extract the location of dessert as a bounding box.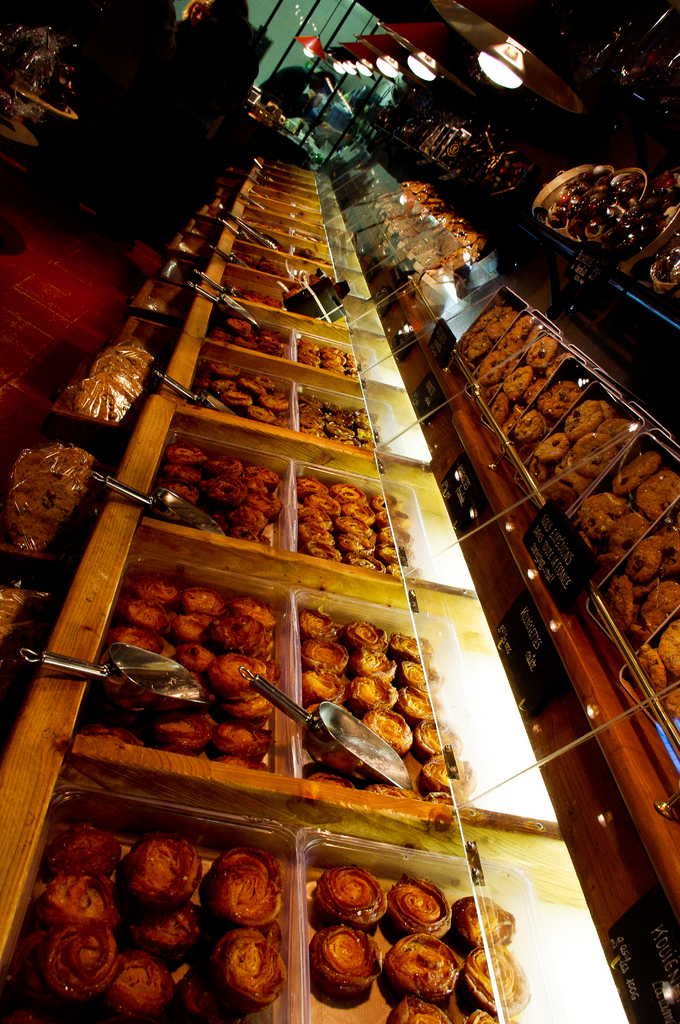
left=300, top=388, right=371, bottom=445.
